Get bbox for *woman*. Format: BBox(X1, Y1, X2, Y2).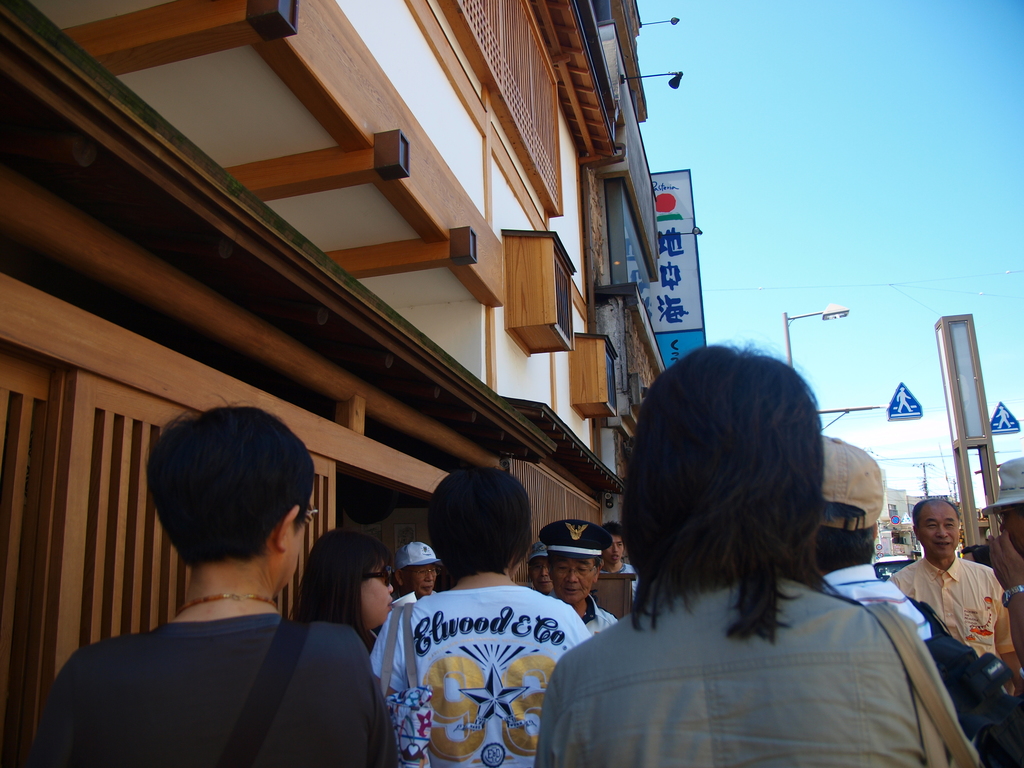
BBox(555, 342, 953, 762).
